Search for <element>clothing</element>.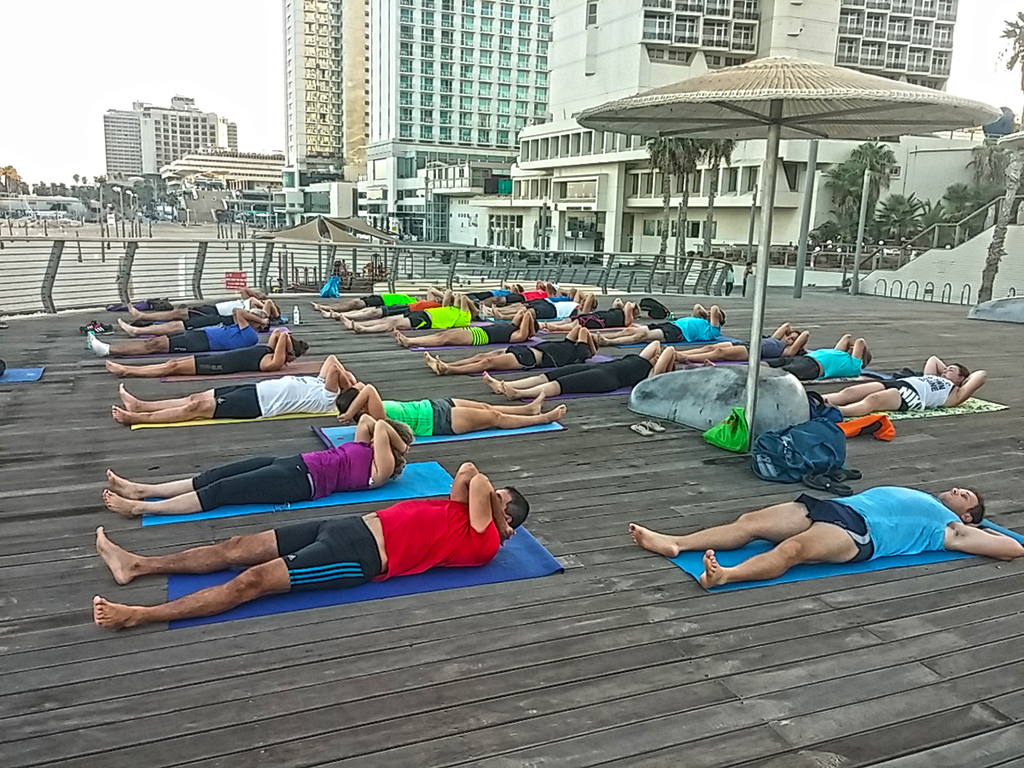
Found at BBox(732, 335, 784, 358).
